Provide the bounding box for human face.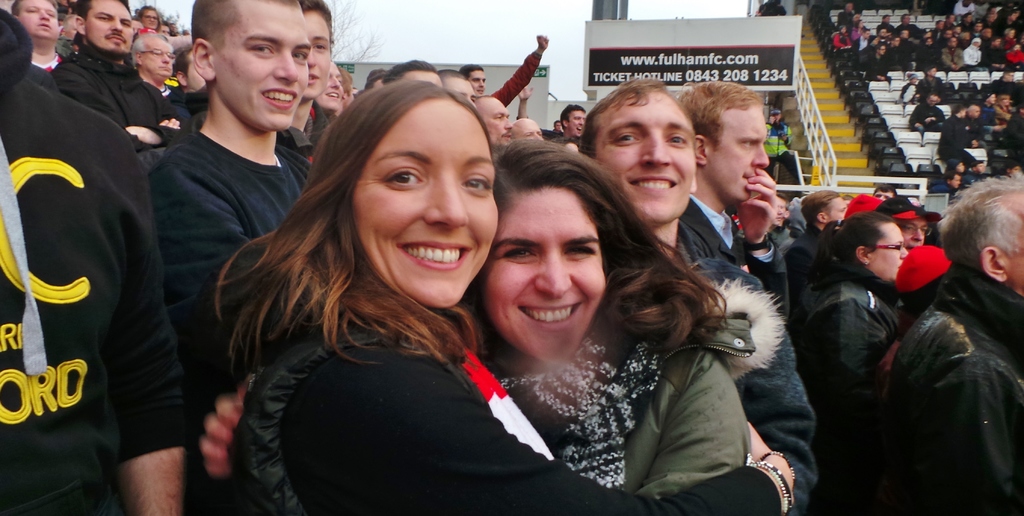
<bbox>469, 68, 486, 97</bbox>.
